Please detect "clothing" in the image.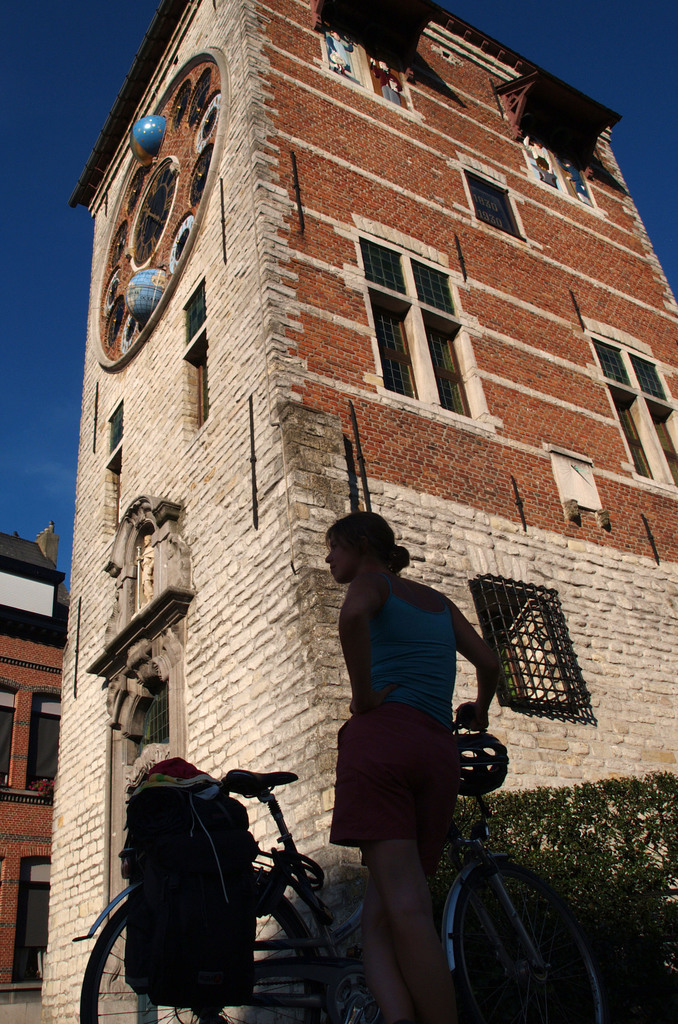
338, 572, 487, 855.
